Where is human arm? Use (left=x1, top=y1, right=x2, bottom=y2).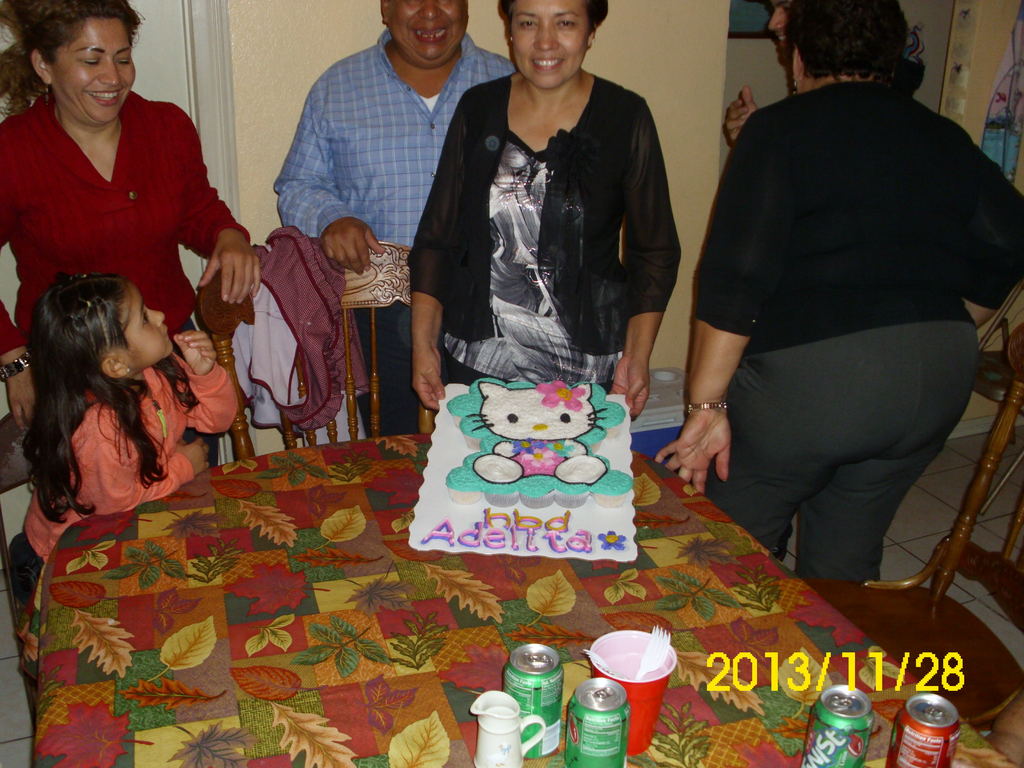
(left=410, top=96, right=469, bottom=408).
